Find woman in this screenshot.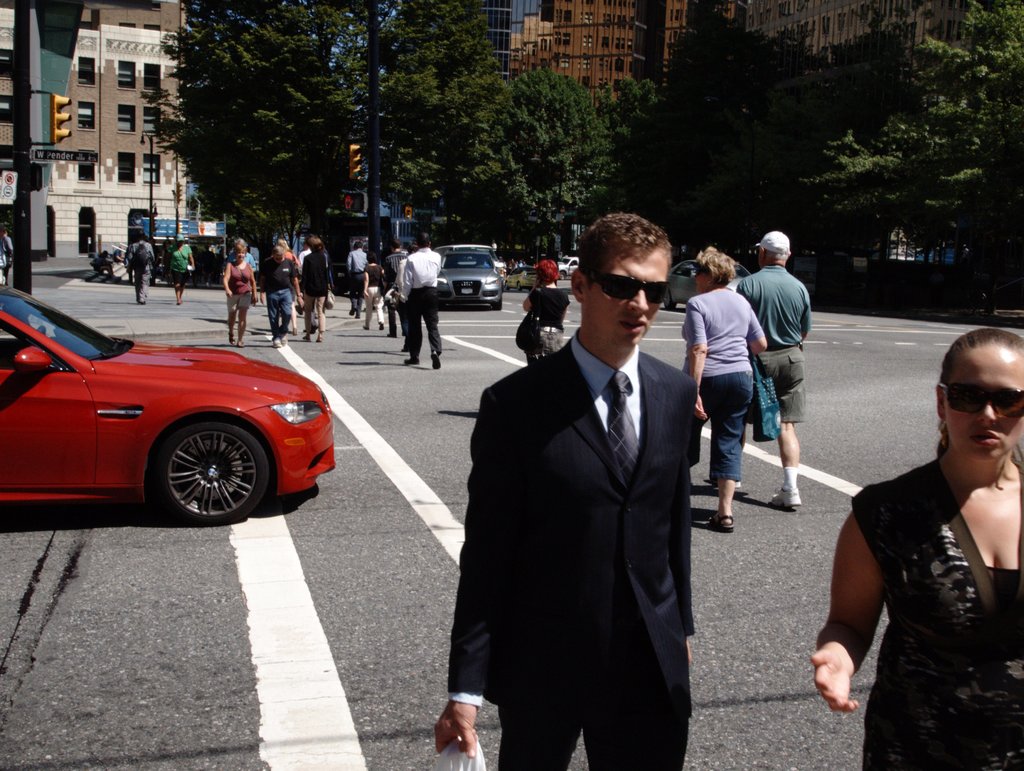
The bounding box for woman is (left=678, top=247, right=768, bottom=541).
